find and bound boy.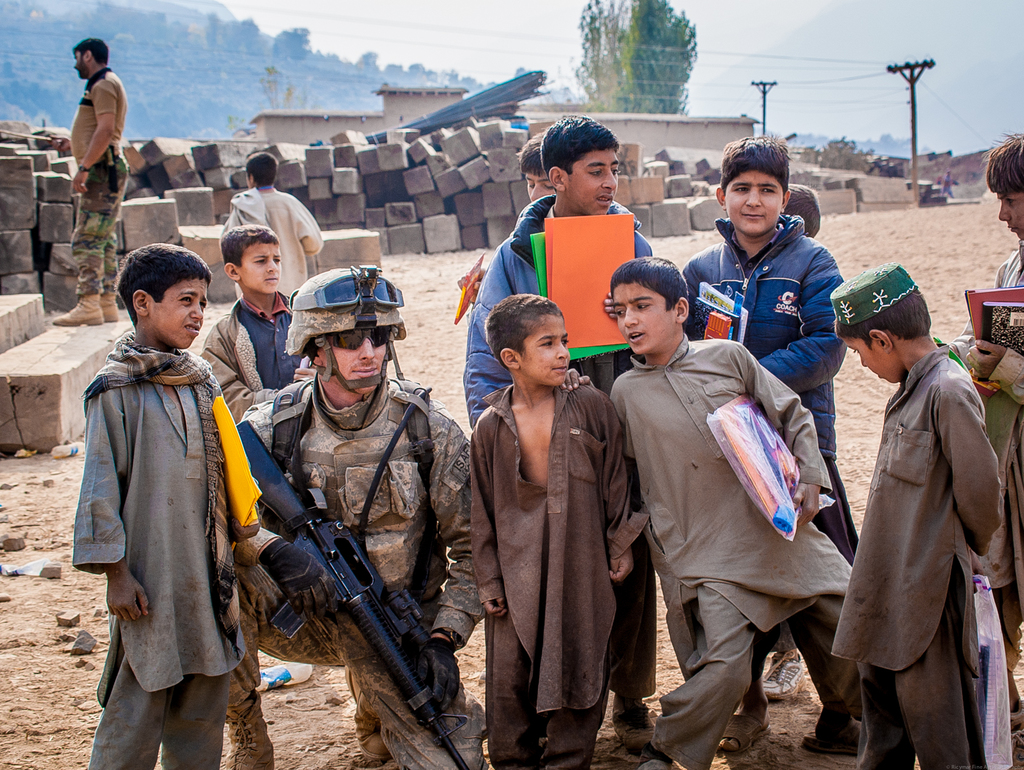
Bound: {"x1": 828, "y1": 262, "x2": 1001, "y2": 769}.
